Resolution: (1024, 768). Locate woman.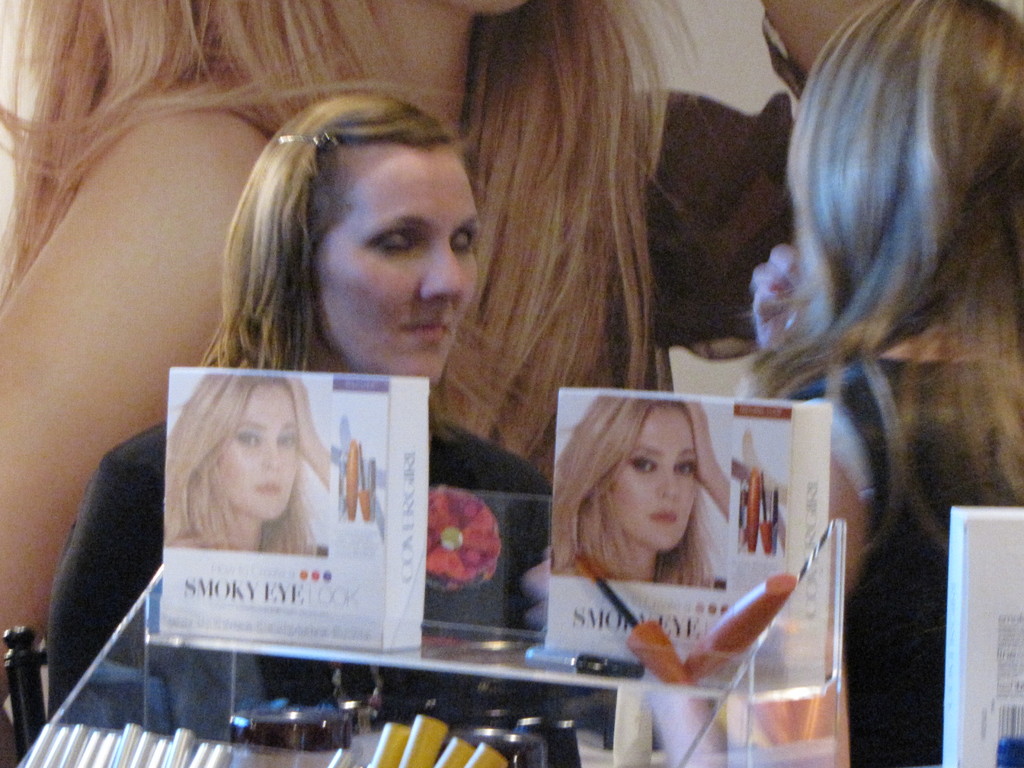
(x1=0, y1=0, x2=669, y2=695).
